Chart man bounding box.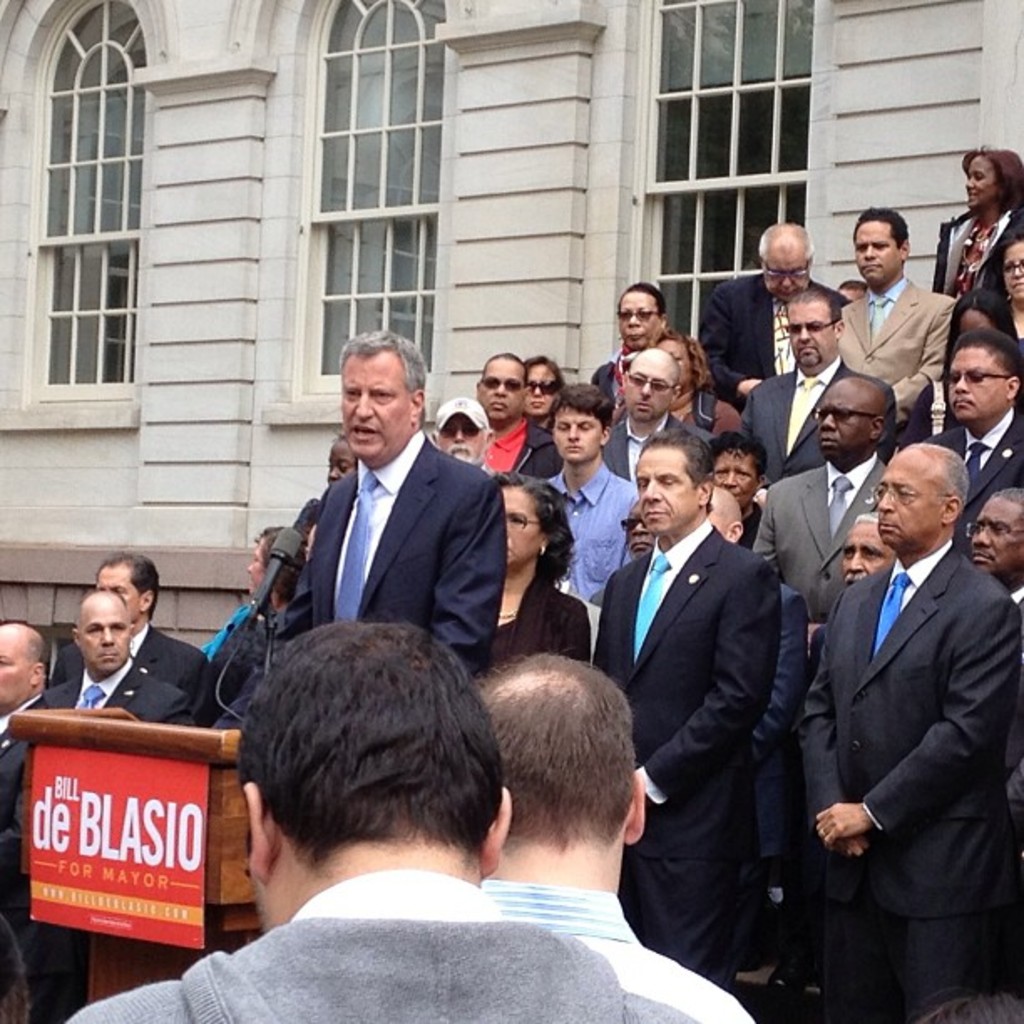
Charted: Rect(969, 484, 1022, 621).
